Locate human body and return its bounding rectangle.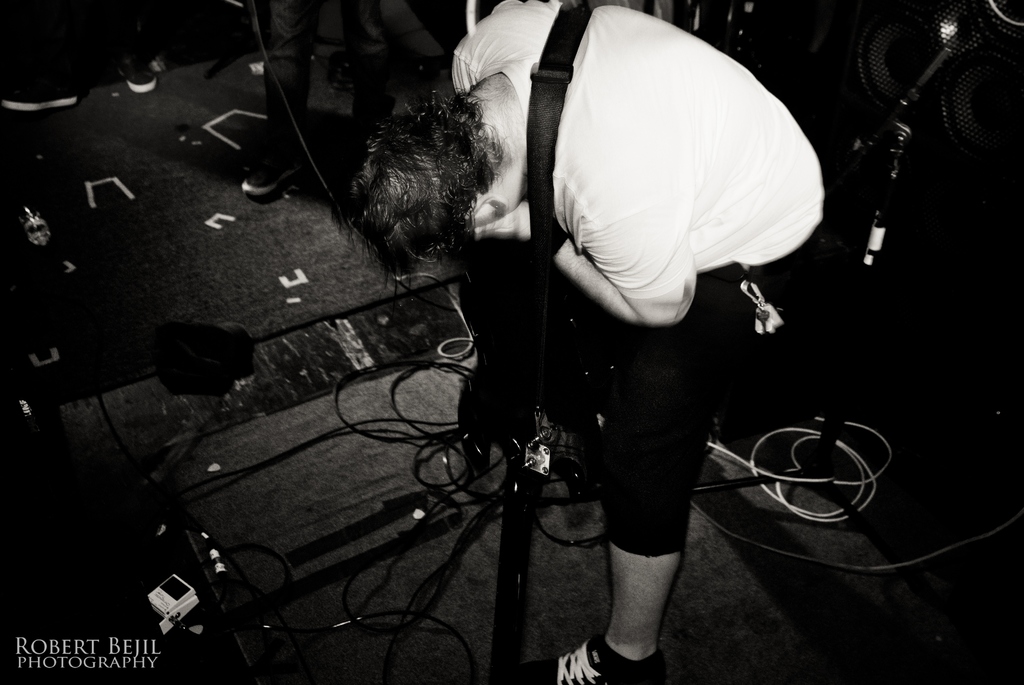
[476, 0, 798, 629].
